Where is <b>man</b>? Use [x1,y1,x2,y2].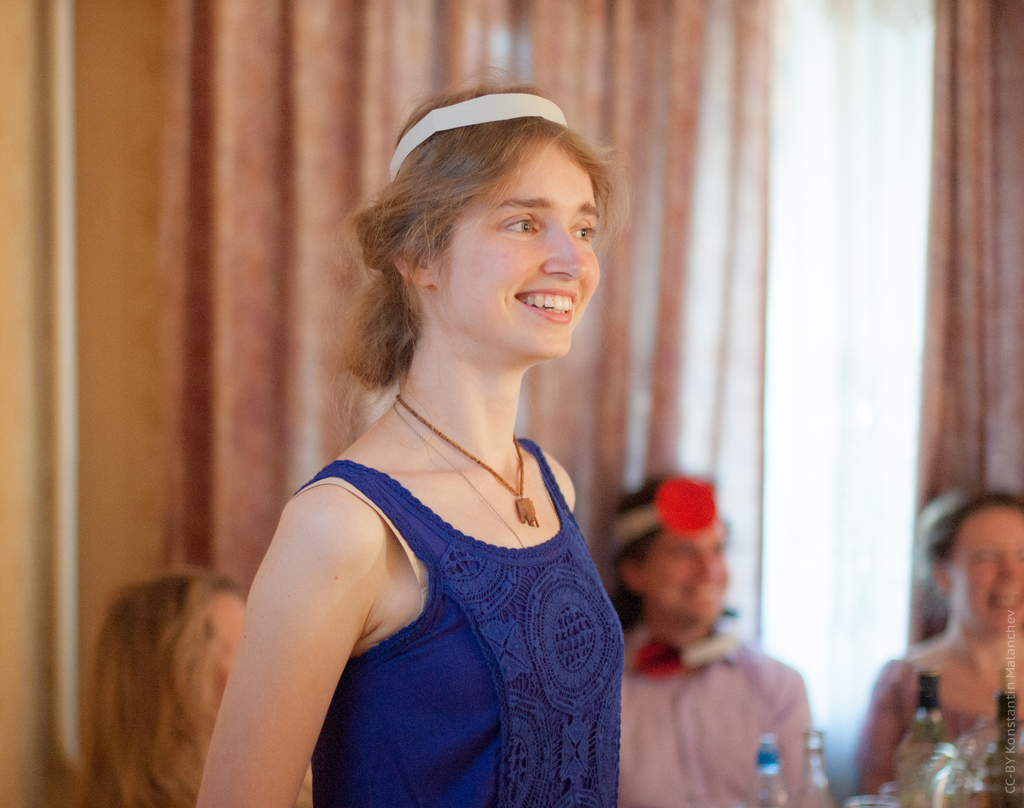
[612,465,810,807].
